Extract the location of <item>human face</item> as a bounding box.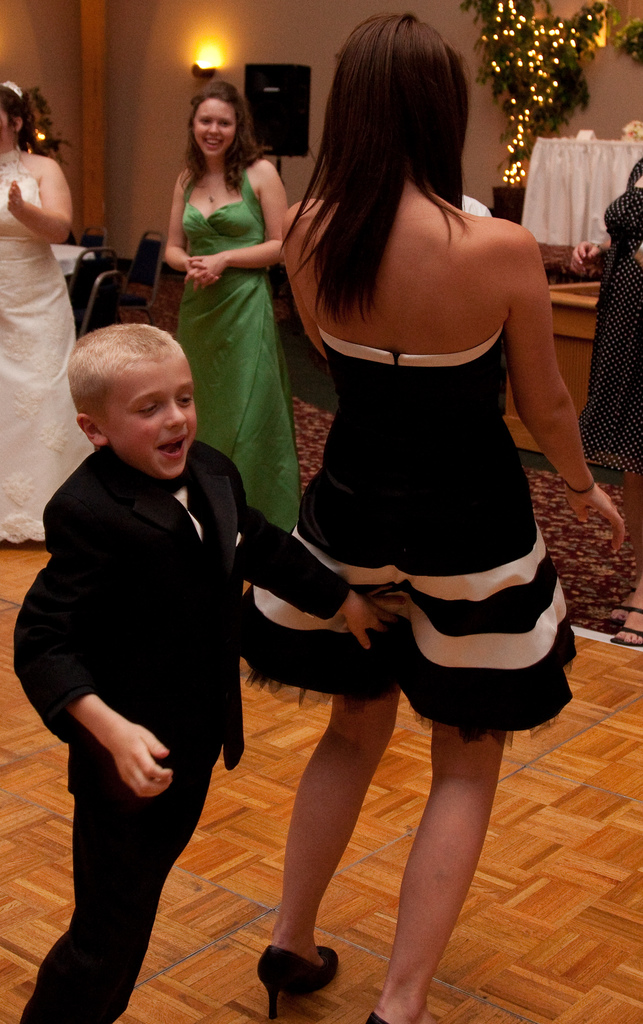
x1=115 y1=369 x2=197 y2=478.
